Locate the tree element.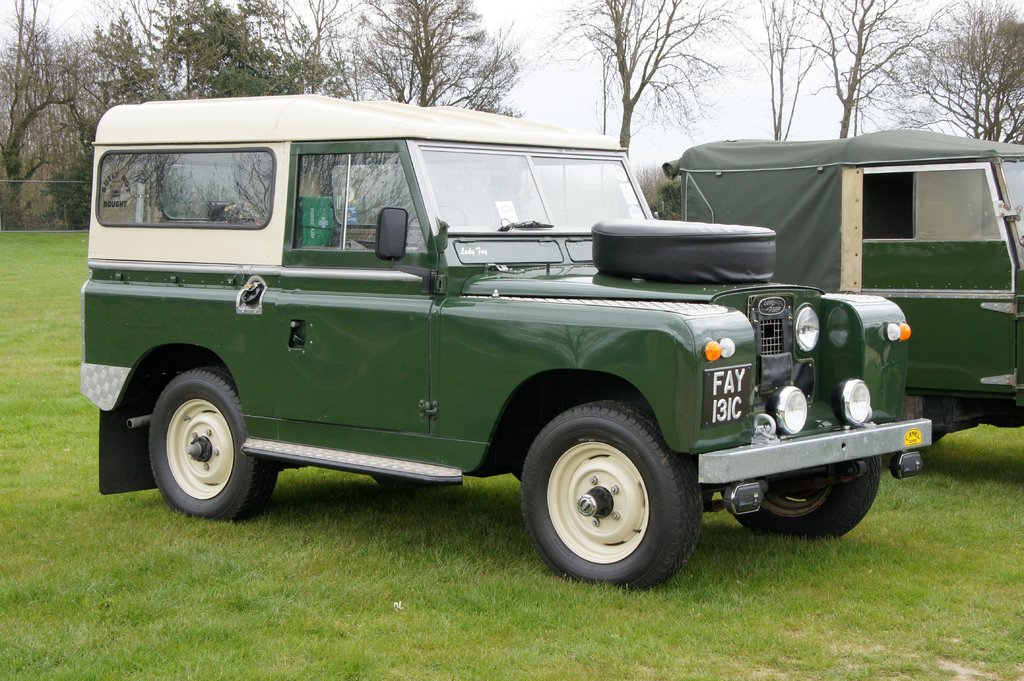
Element bbox: {"left": 564, "top": 0, "right": 731, "bottom": 161}.
